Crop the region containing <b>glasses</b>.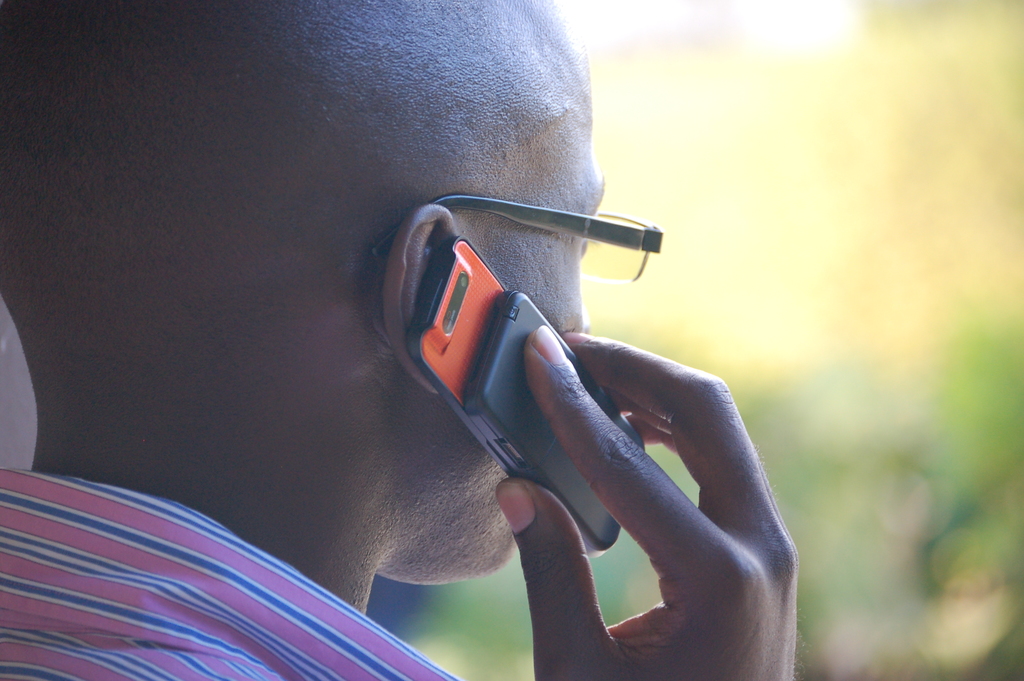
Crop region: crop(356, 187, 644, 290).
